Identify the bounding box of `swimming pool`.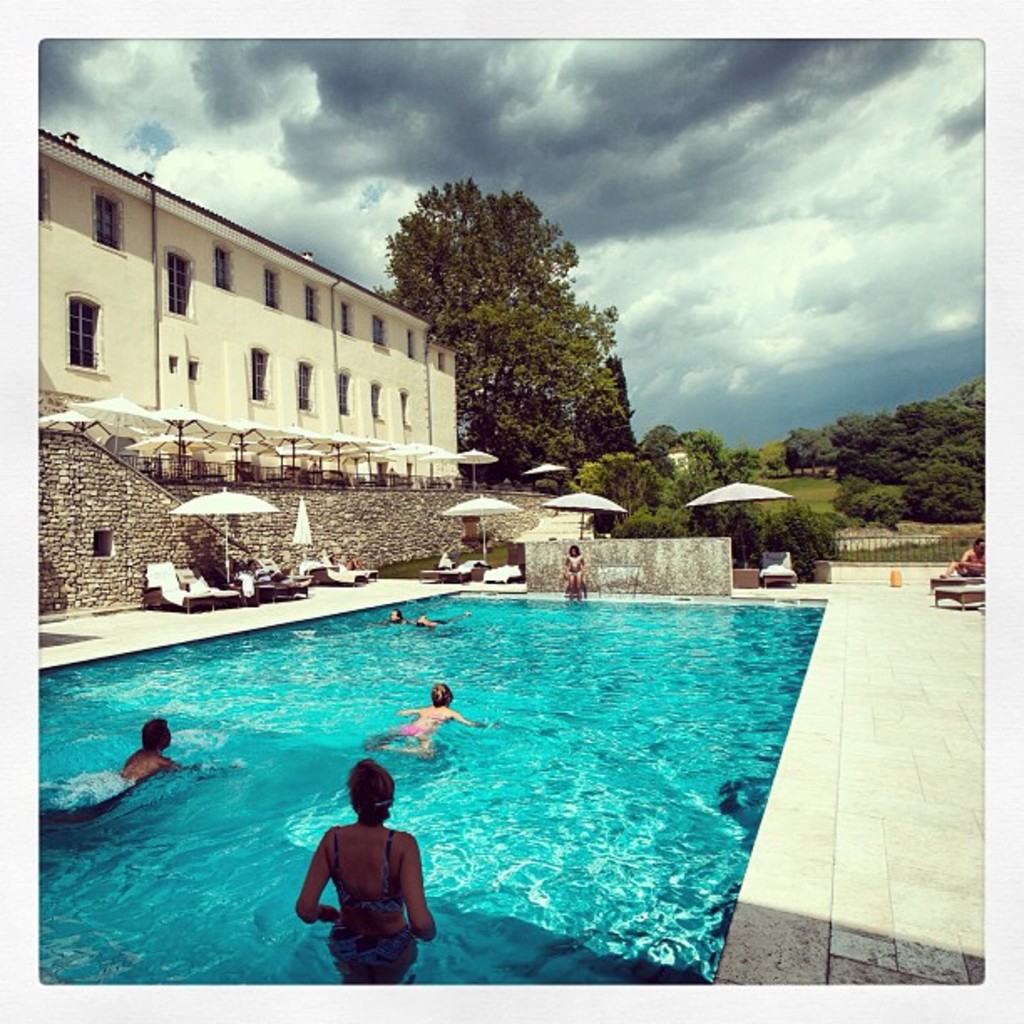
rect(54, 544, 865, 1007).
